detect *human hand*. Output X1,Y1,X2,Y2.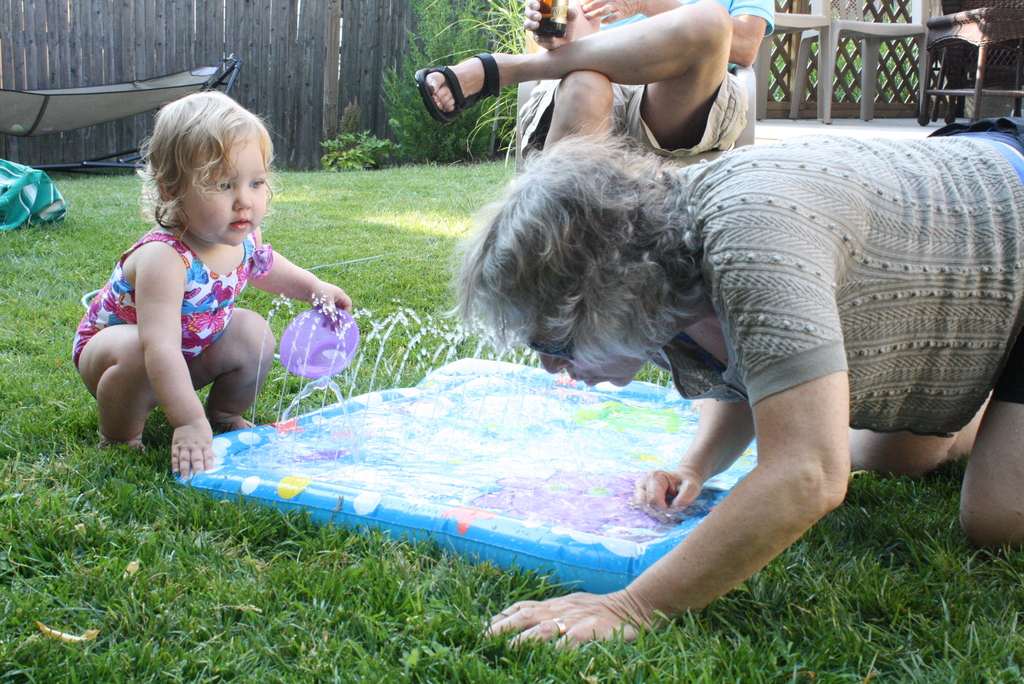
170,417,218,484.
